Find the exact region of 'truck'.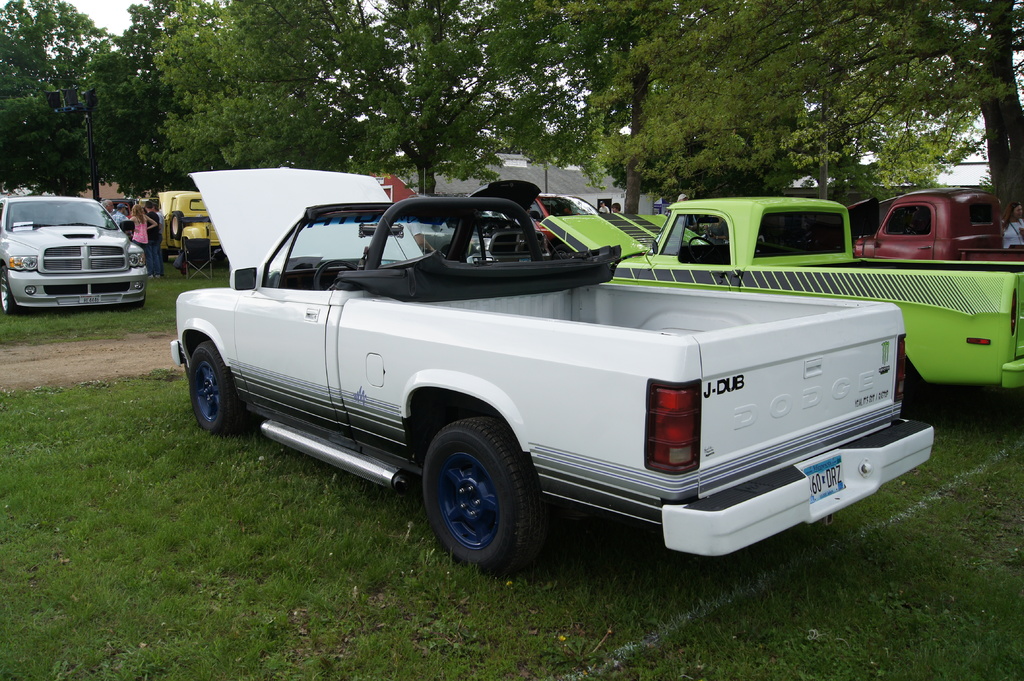
Exact region: (854,193,1023,268).
